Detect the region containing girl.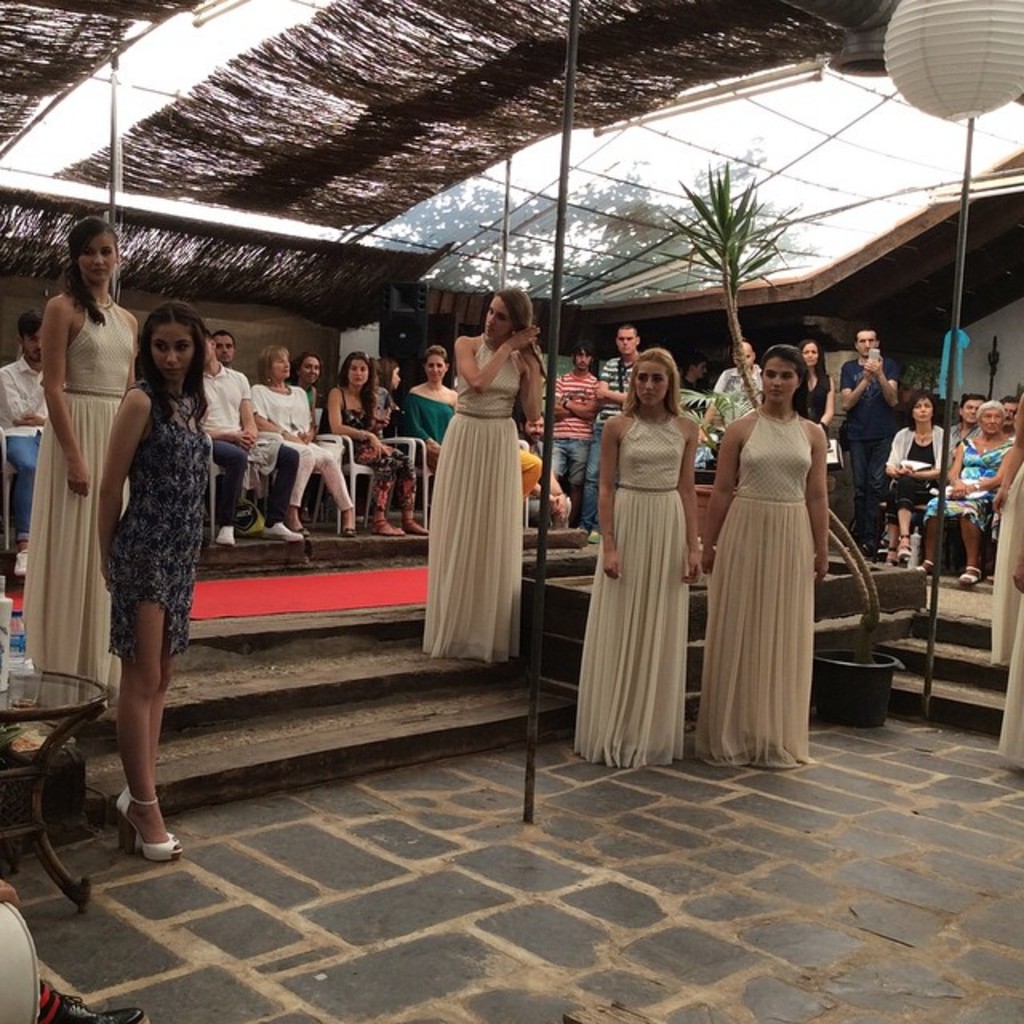
box(93, 302, 189, 864).
